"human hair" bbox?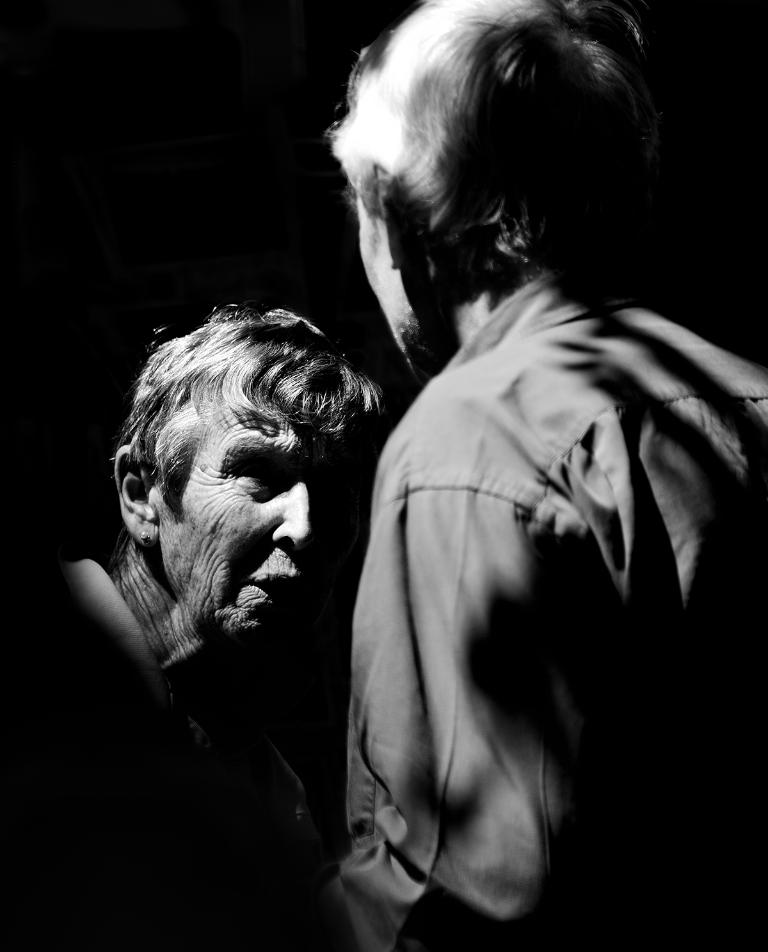
[102,305,387,564]
